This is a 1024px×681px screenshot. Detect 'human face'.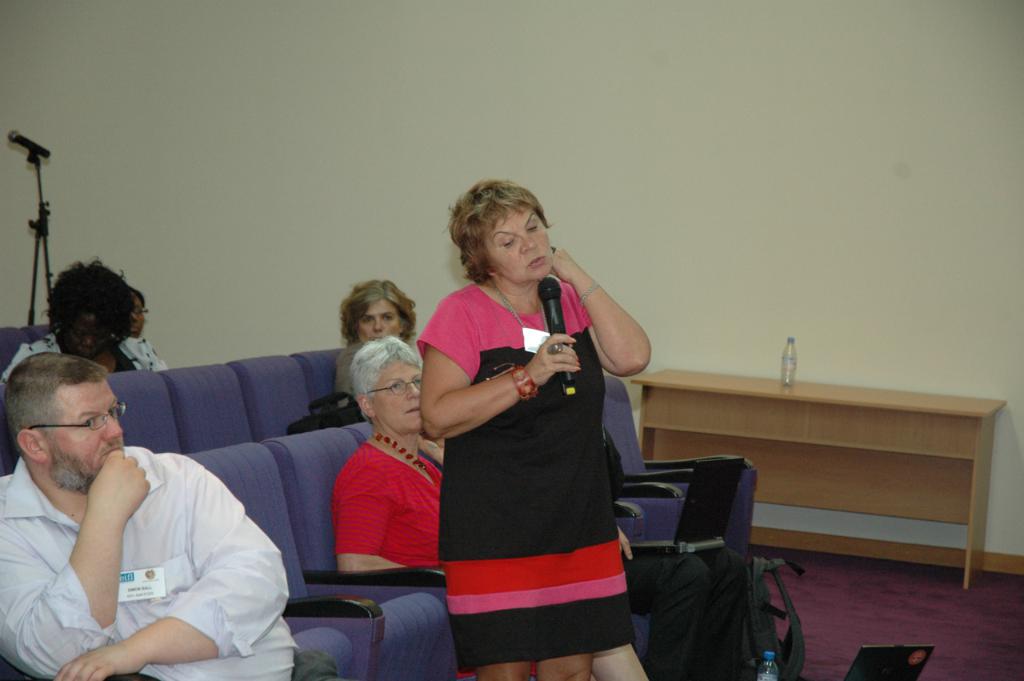
Rect(486, 202, 554, 278).
